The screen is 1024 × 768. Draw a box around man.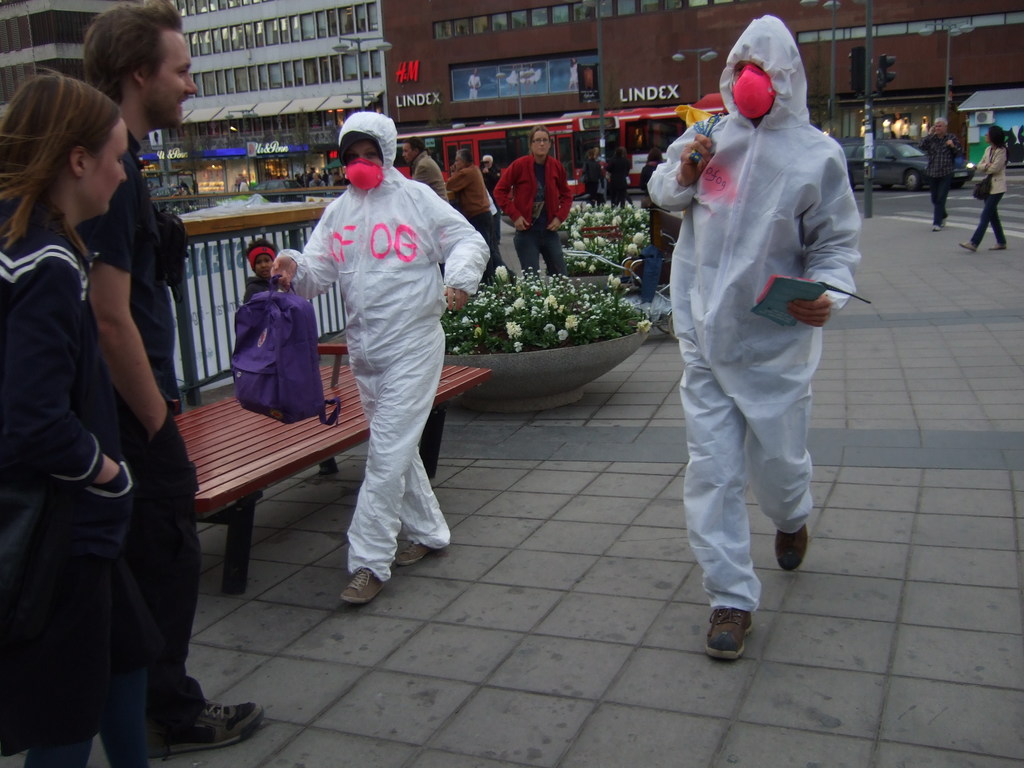
box=[401, 134, 445, 198].
